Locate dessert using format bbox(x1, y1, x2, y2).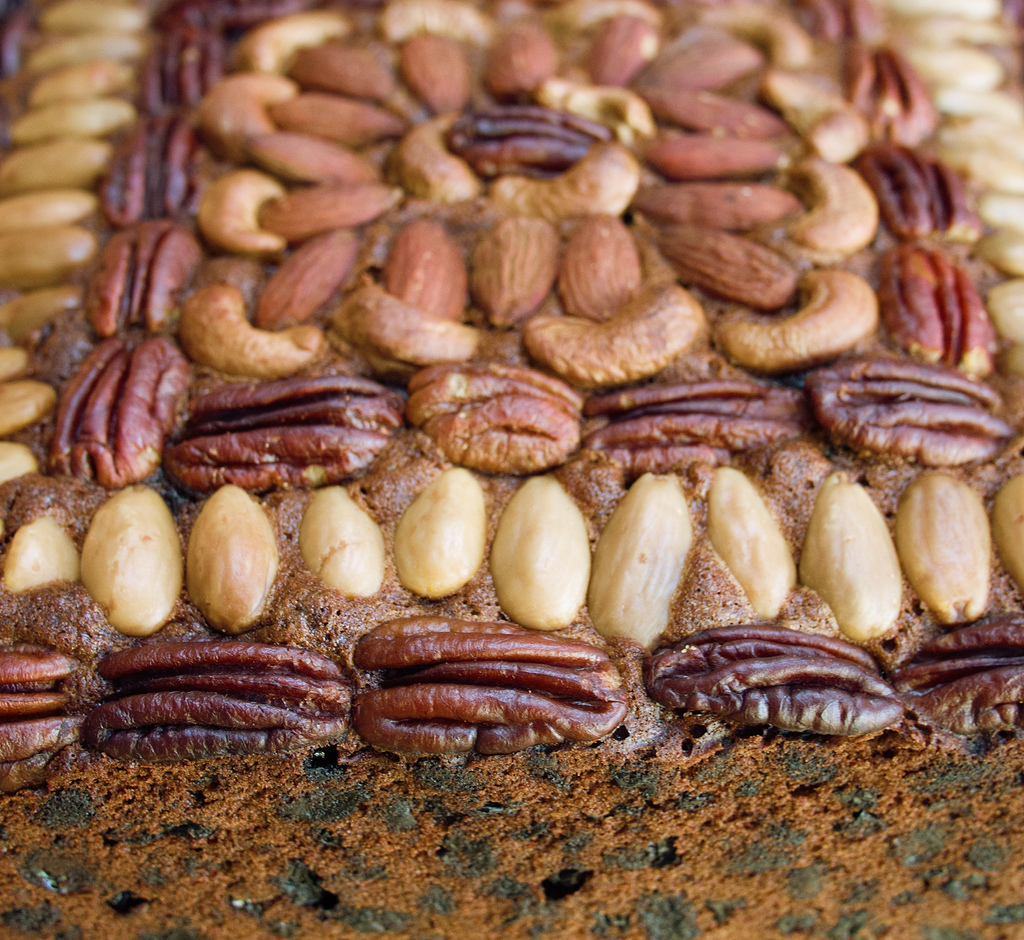
bbox(359, 269, 465, 366).
